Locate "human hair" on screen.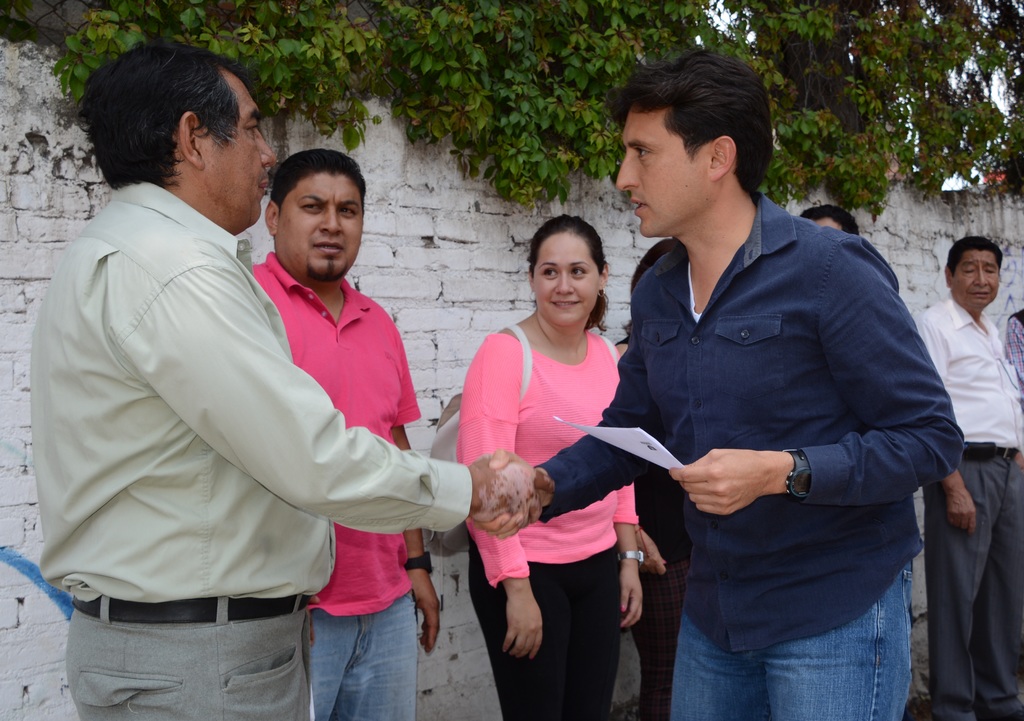
On screen at 271/151/369/207.
